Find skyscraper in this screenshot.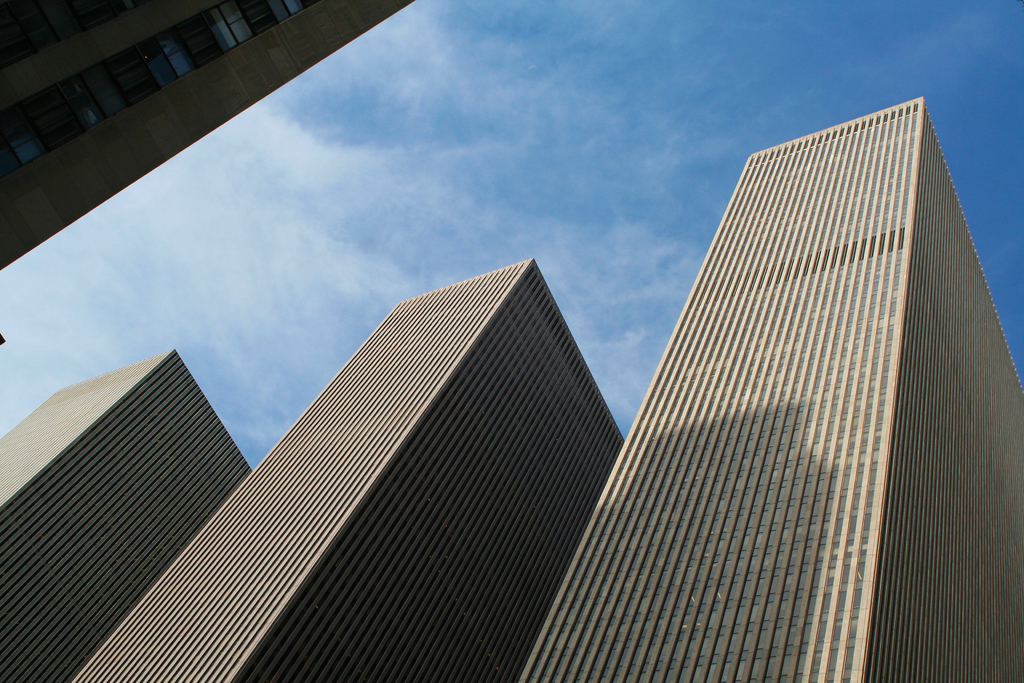
The bounding box for skyscraper is (left=519, top=92, right=1023, bottom=680).
